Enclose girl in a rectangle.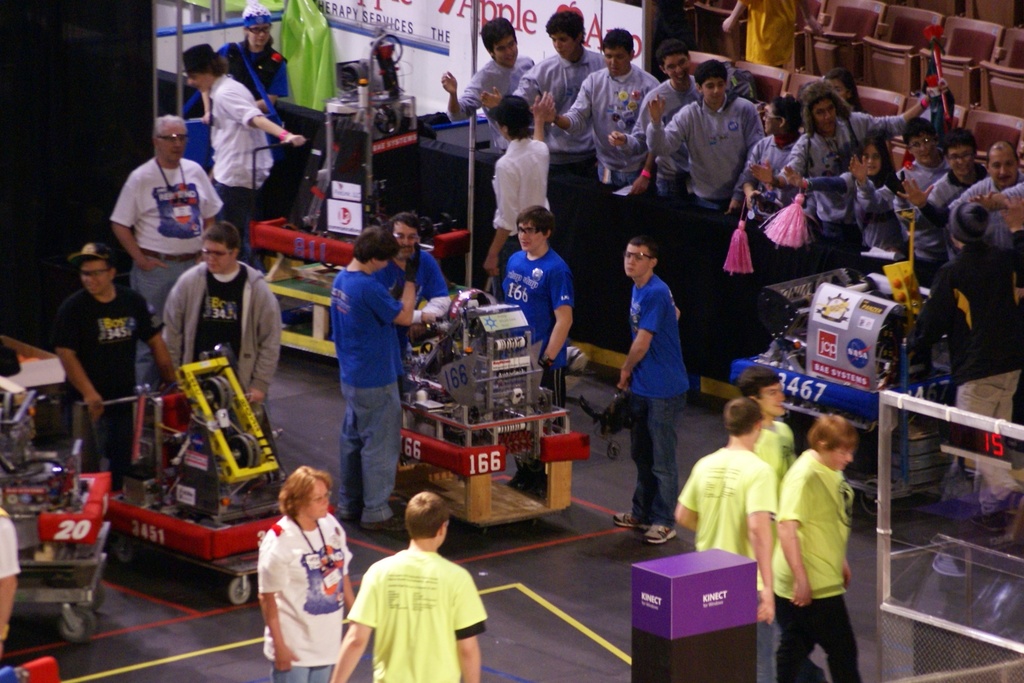
box=[828, 121, 902, 220].
